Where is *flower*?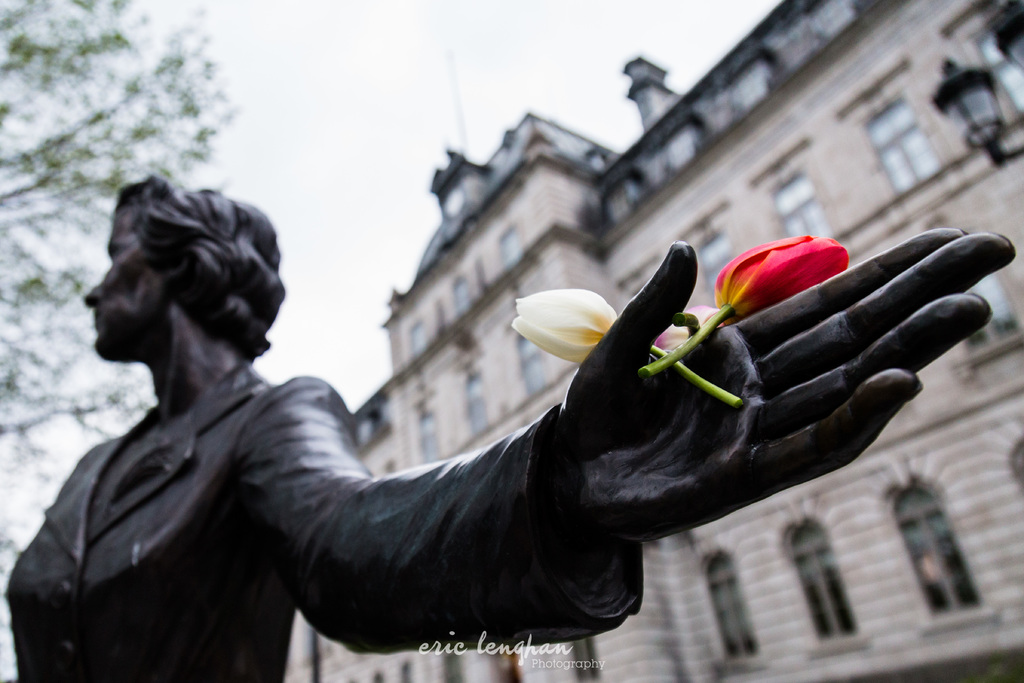
left=716, top=231, right=850, bottom=317.
